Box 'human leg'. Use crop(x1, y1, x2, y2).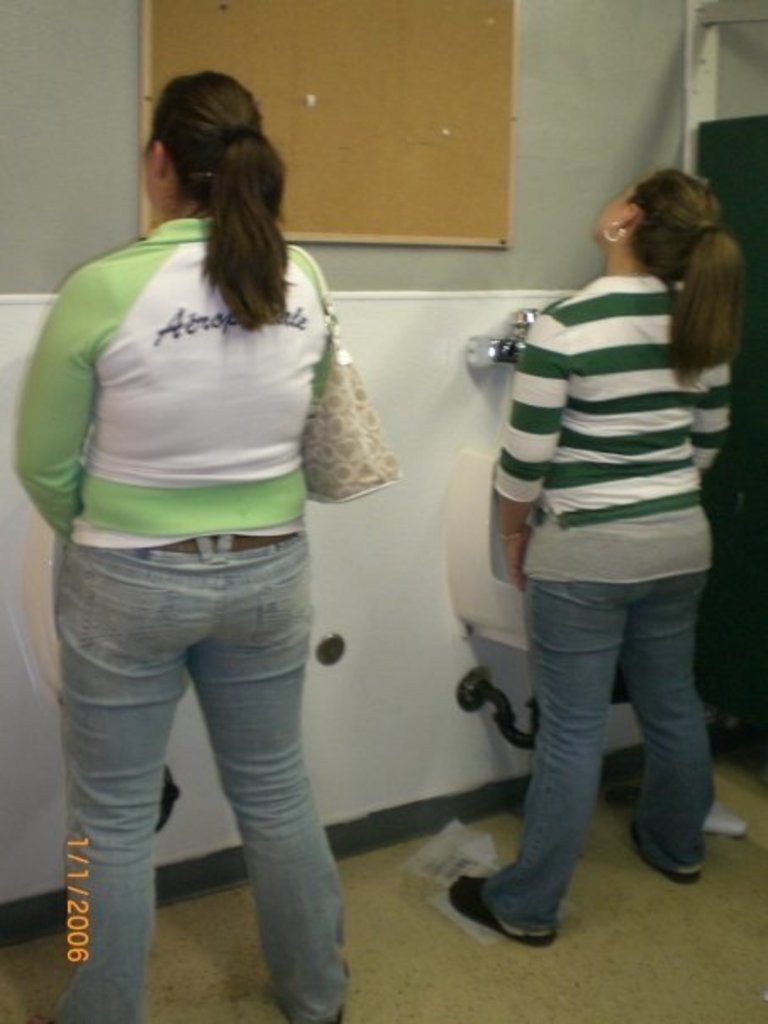
crop(188, 485, 346, 1016).
